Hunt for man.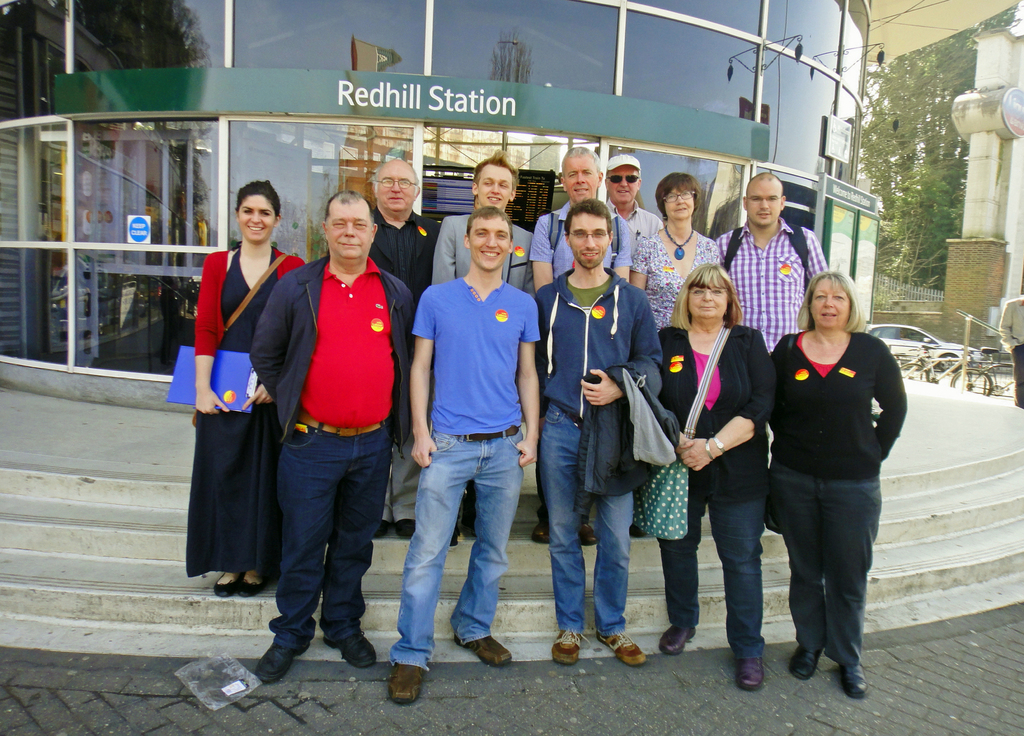
Hunted down at region(605, 152, 664, 252).
